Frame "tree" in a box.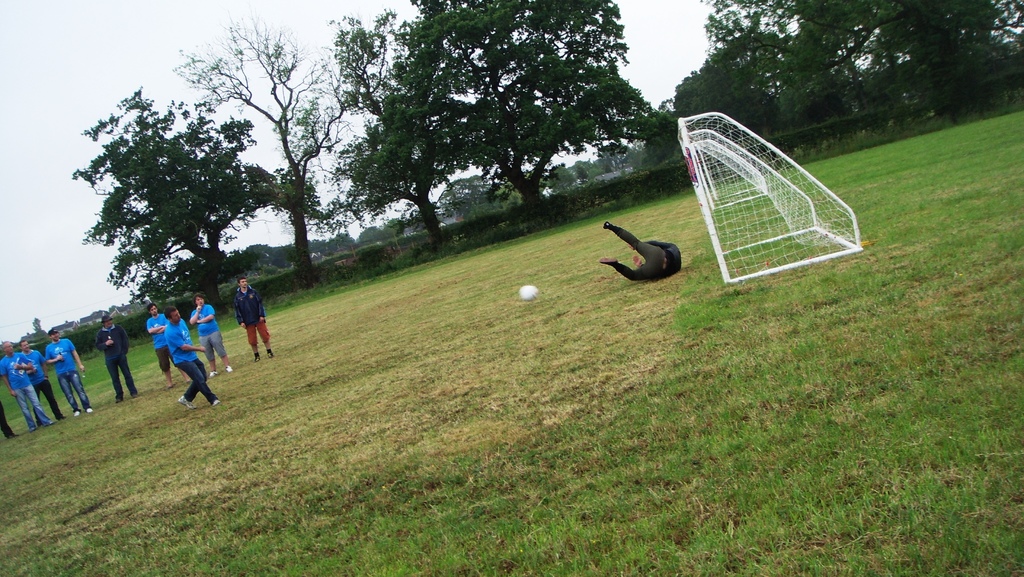
left=304, top=0, right=467, bottom=242.
